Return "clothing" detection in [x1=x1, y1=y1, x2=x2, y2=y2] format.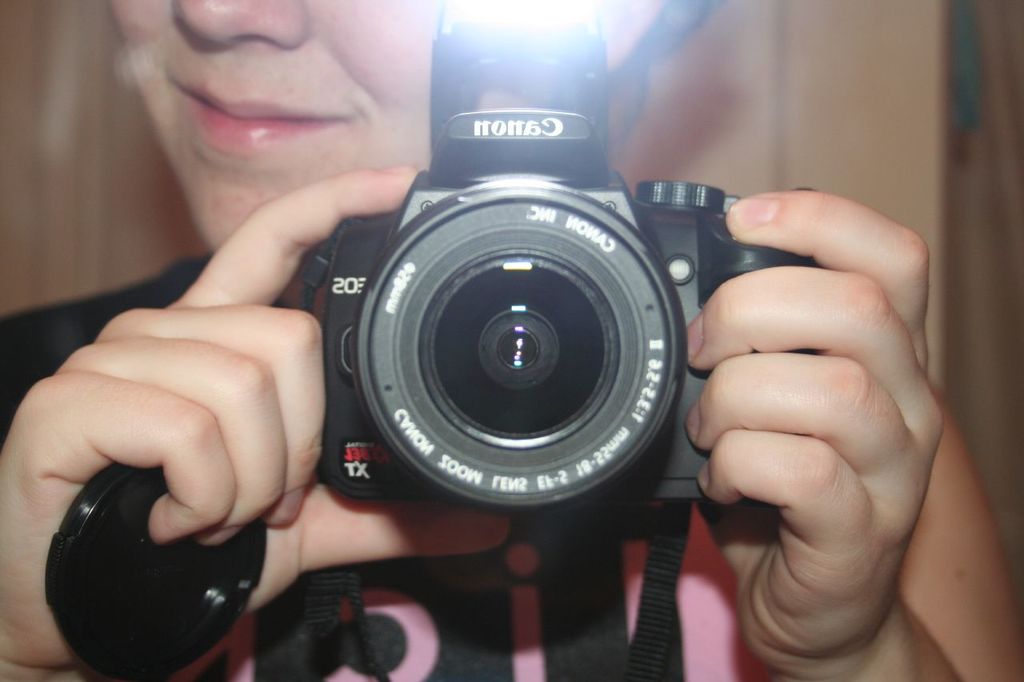
[x1=0, y1=255, x2=764, y2=676].
